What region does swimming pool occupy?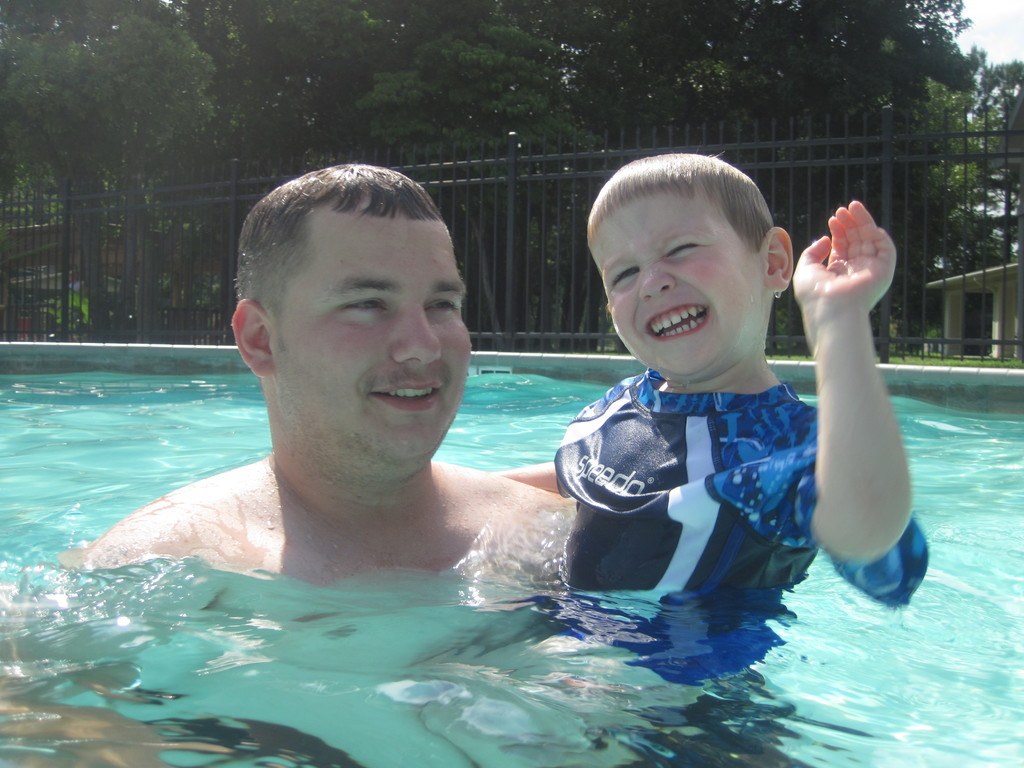
[0, 345, 1022, 767].
